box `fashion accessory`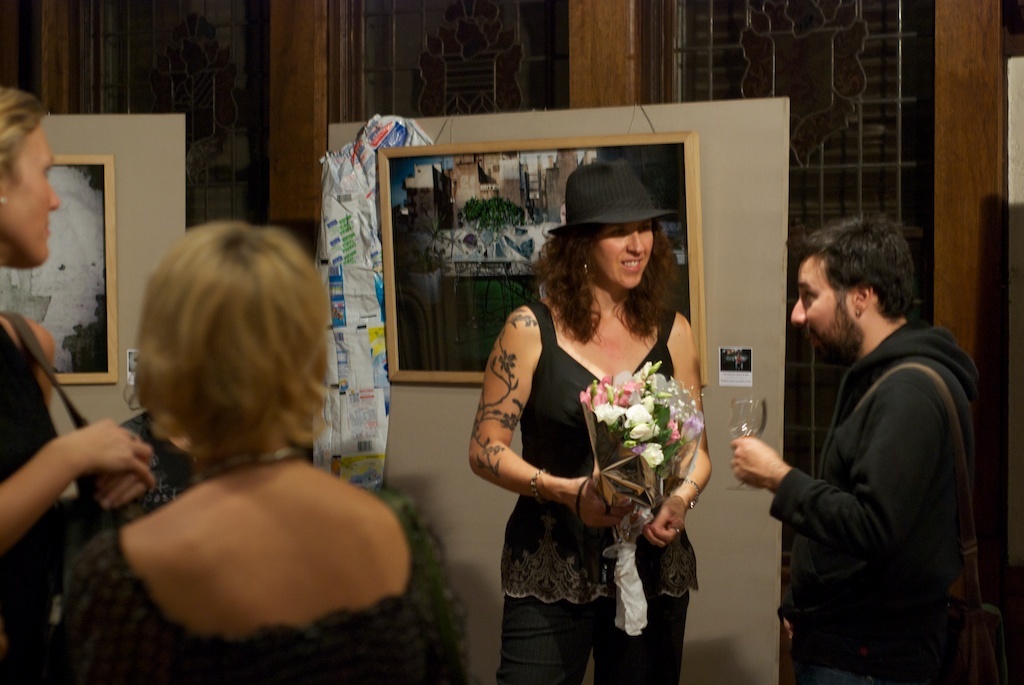
[left=548, top=158, right=679, bottom=234]
